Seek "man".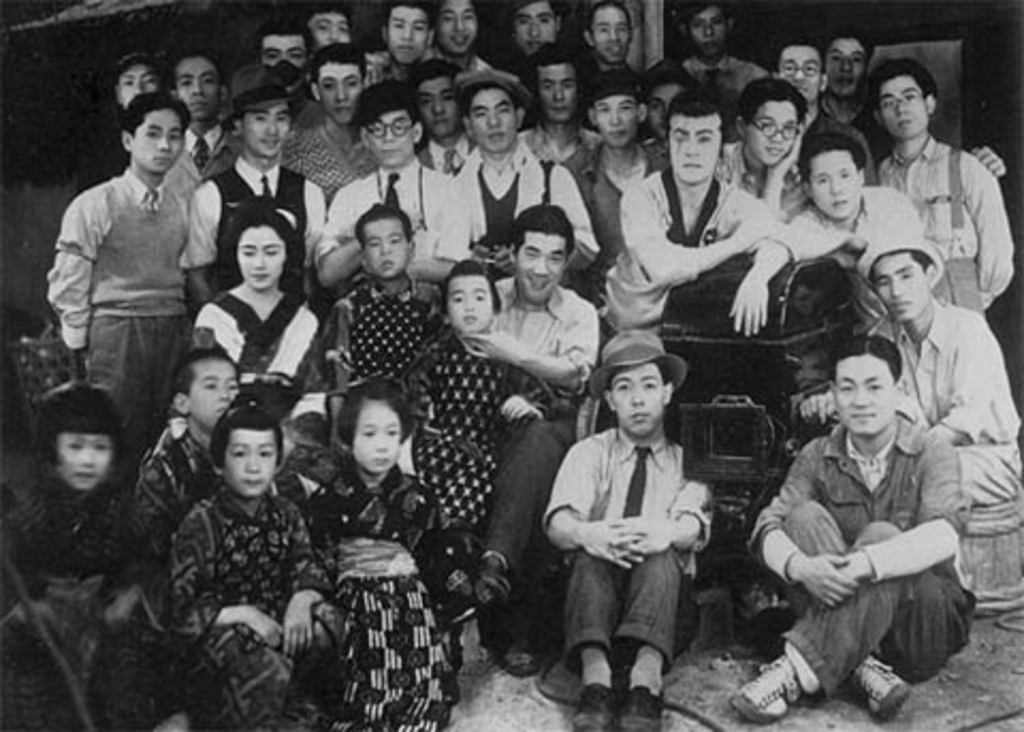
563 62 670 258.
